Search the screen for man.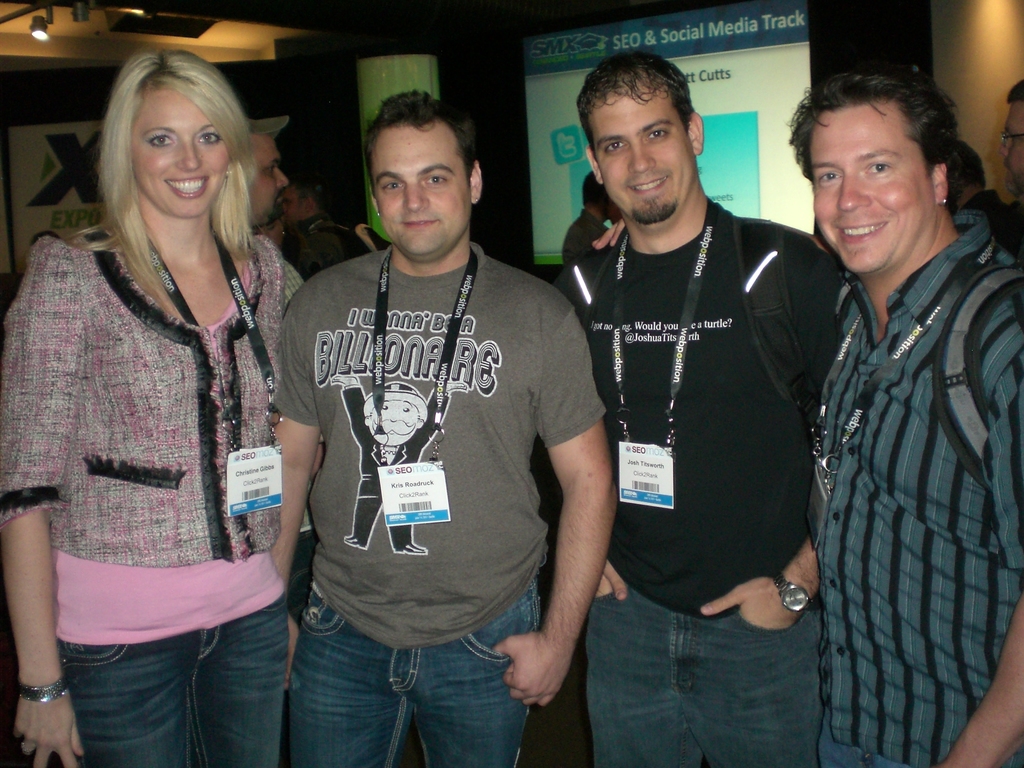
Found at 935:145:1012:255.
